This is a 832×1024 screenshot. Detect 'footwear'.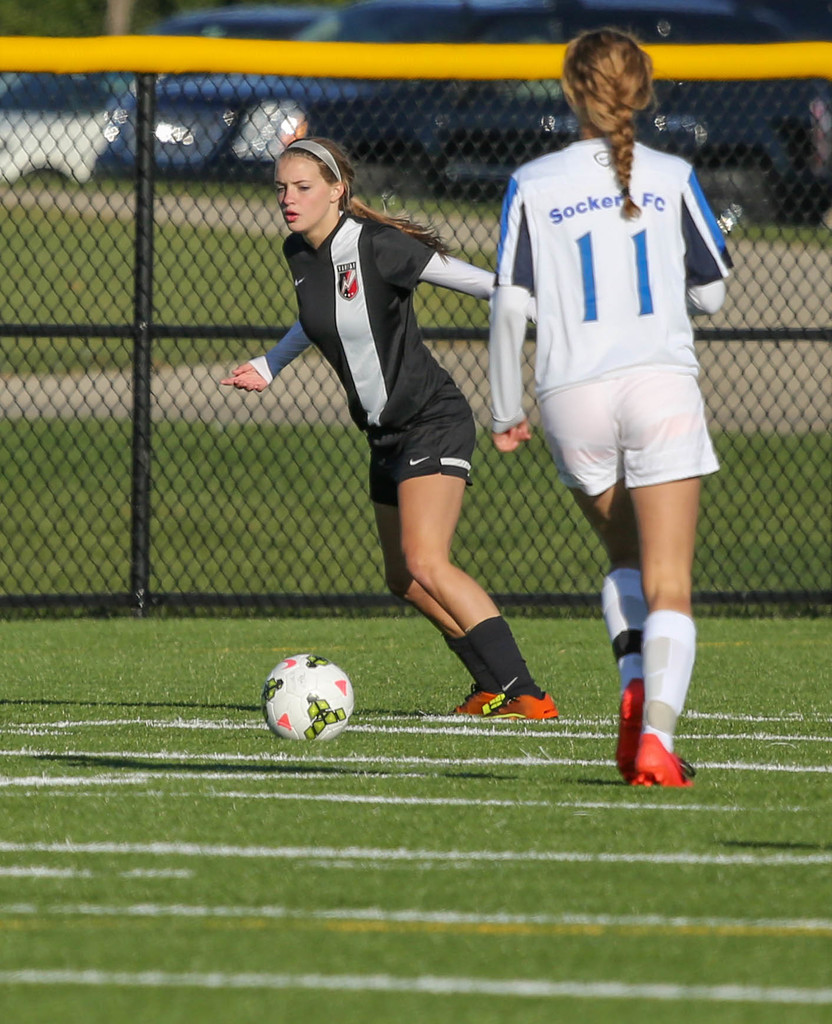
bbox(628, 693, 701, 797).
